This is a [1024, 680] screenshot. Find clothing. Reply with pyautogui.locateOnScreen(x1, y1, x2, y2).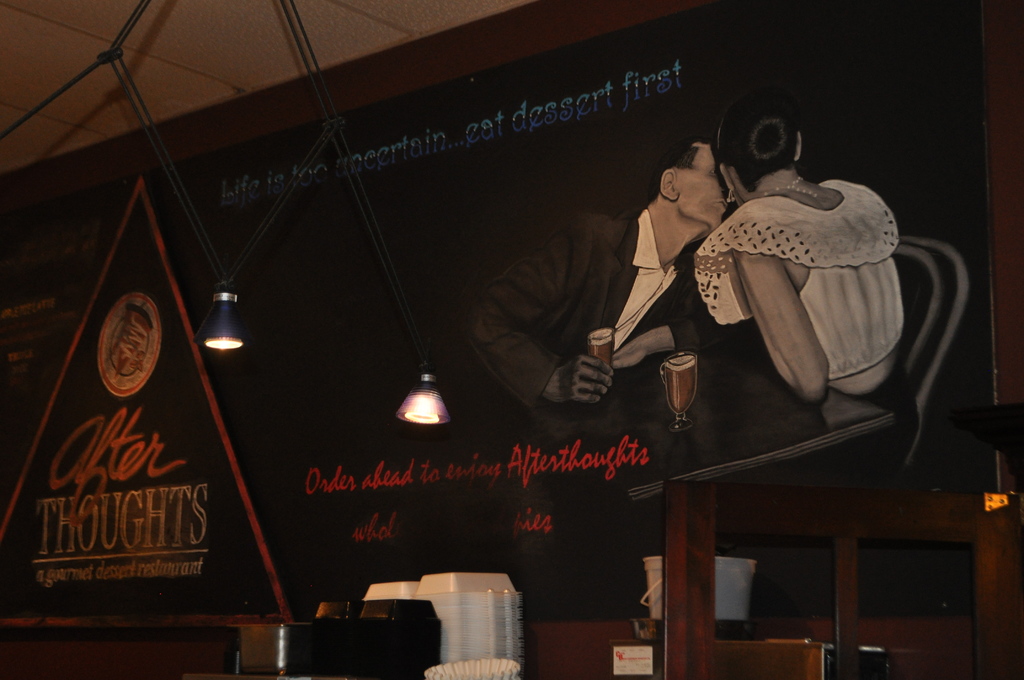
pyautogui.locateOnScreen(687, 175, 909, 408).
